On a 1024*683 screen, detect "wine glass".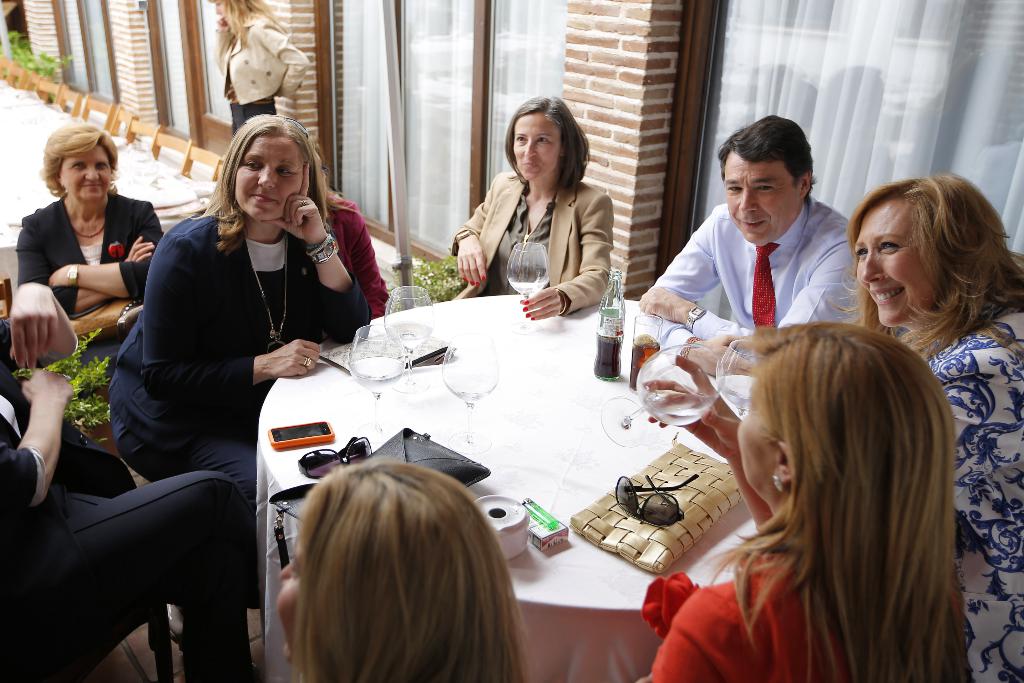
region(508, 242, 550, 343).
